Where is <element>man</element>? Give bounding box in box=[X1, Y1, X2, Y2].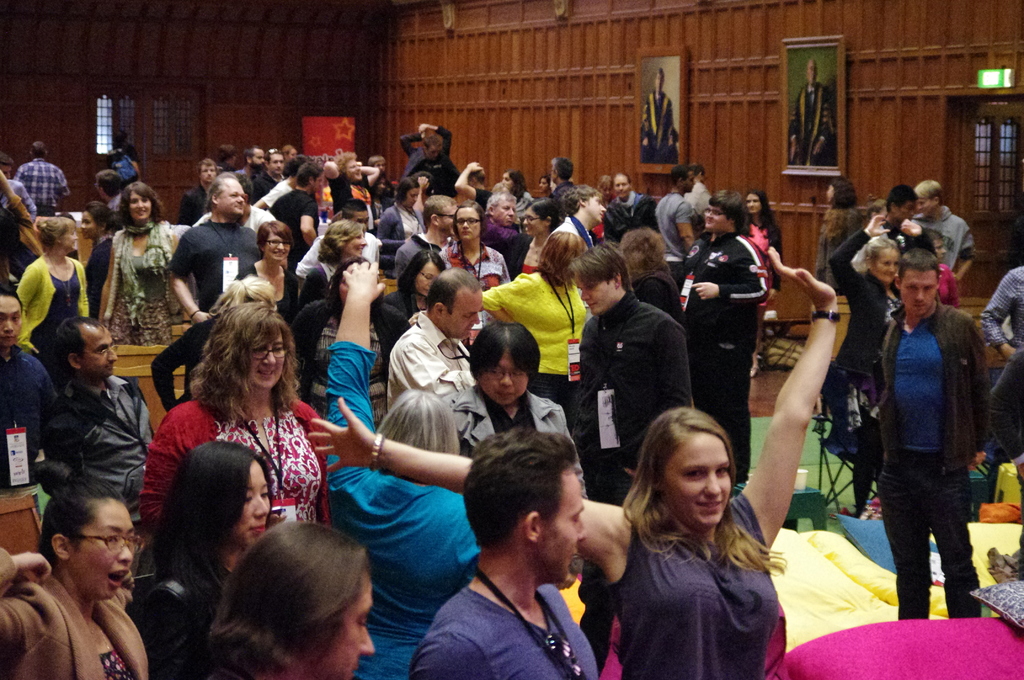
box=[566, 245, 692, 677].
